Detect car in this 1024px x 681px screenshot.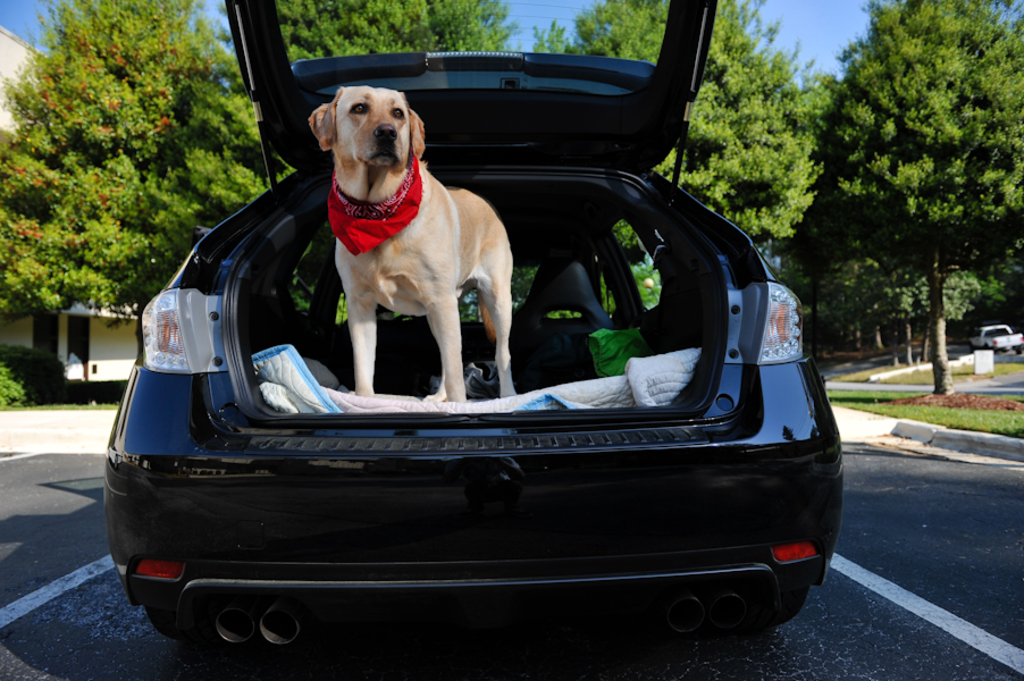
Detection: (x1=126, y1=50, x2=801, y2=653).
